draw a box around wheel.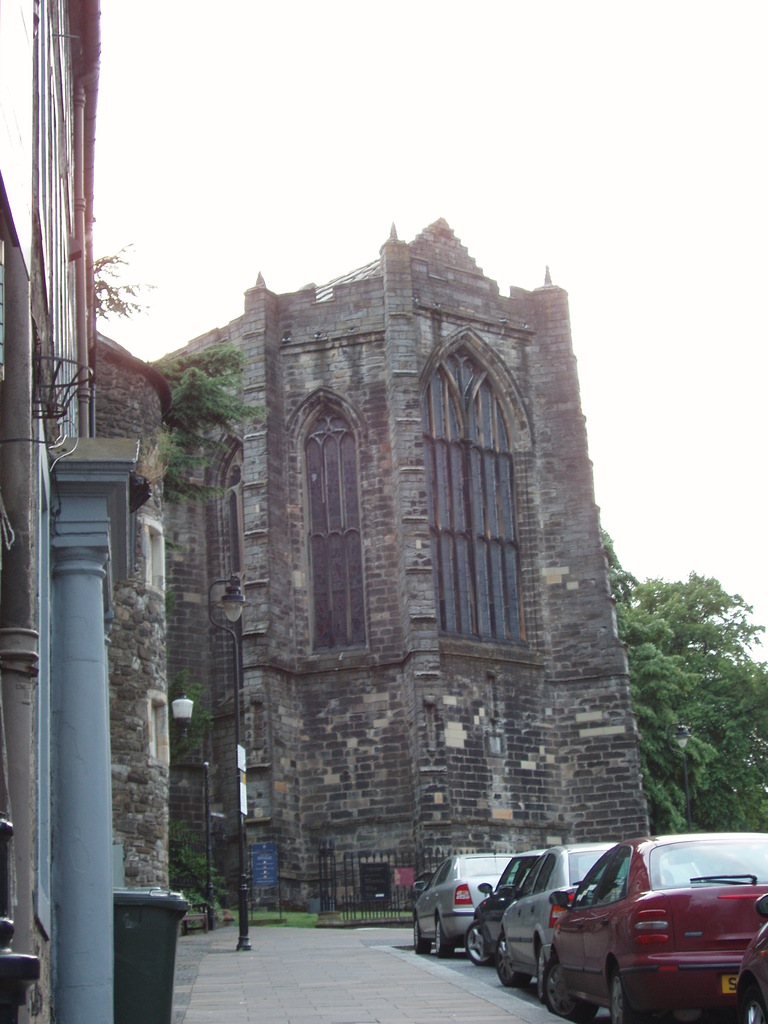
607, 972, 626, 1023.
